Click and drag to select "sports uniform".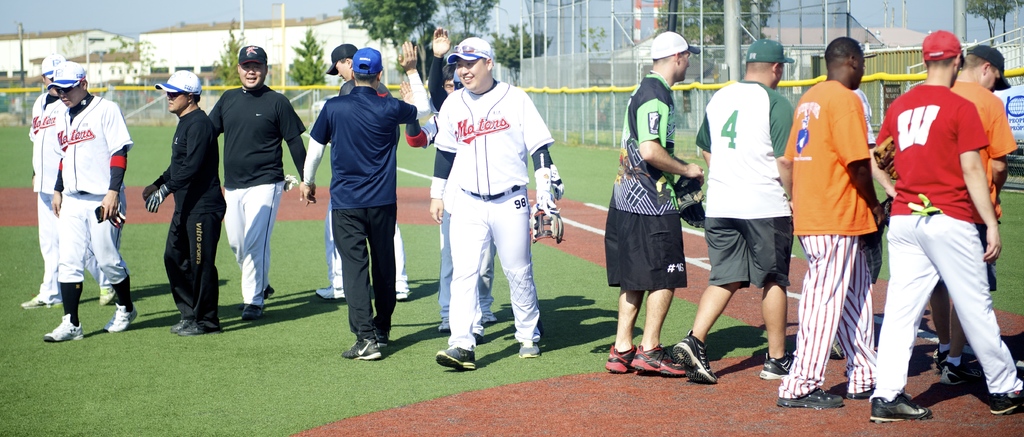
Selection: bbox=(609, 77, 691, 287).
